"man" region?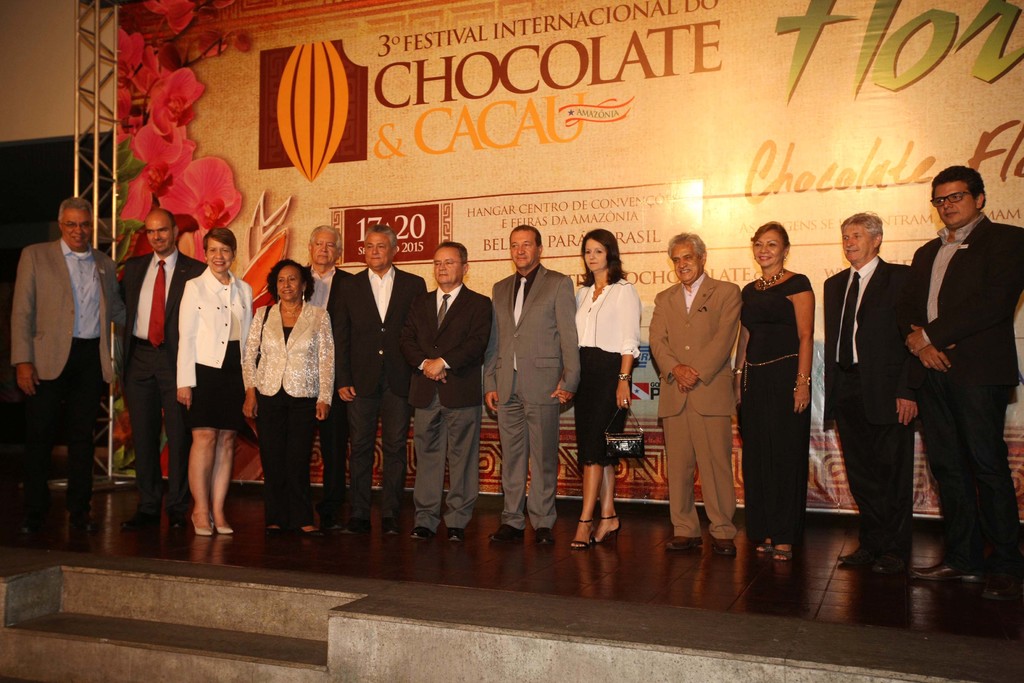
(x1=405, y1=237, x2=496, y2=543)
